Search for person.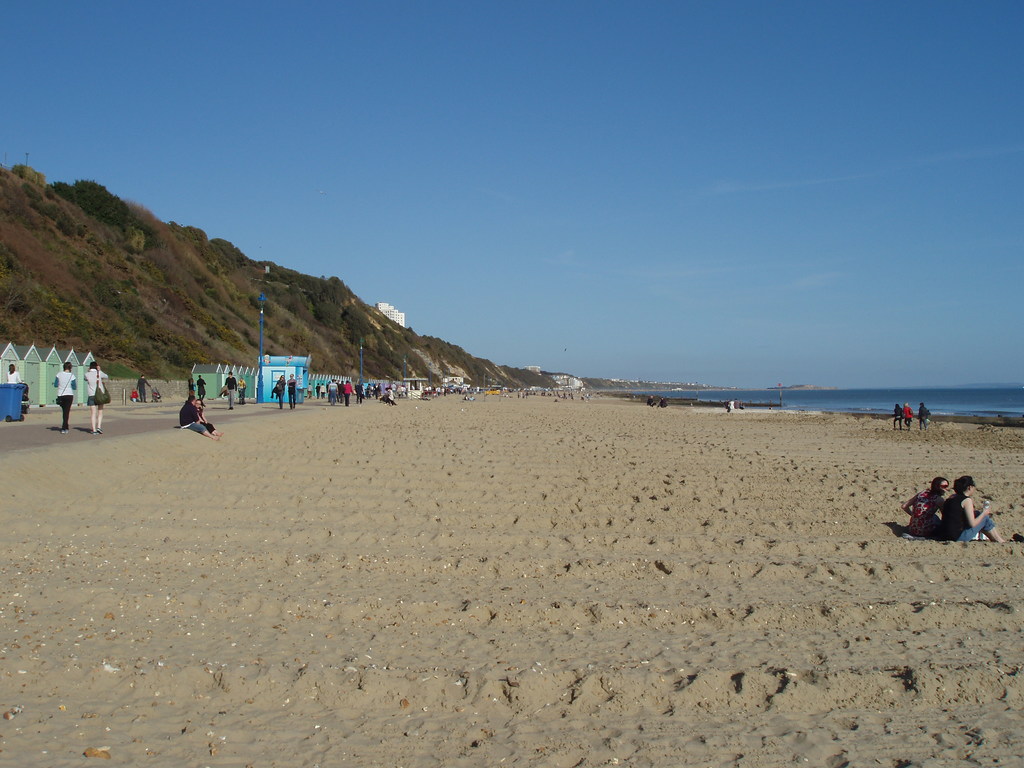
Found at select_region(55, 362, 75, 428).
